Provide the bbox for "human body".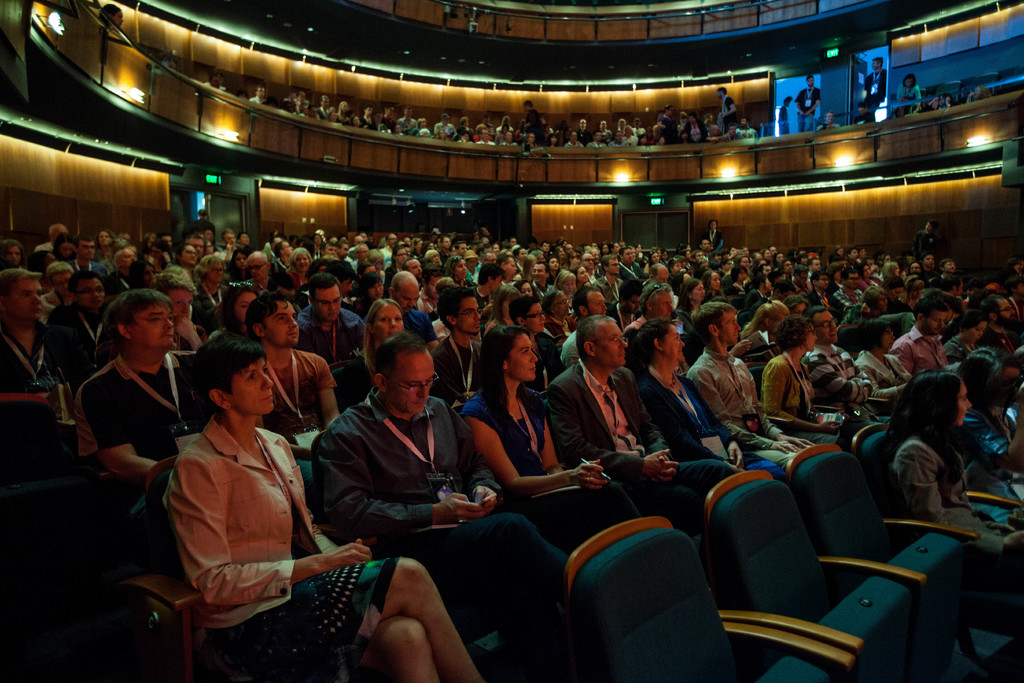
[left=630, top=369, right=790, bottom=493].
